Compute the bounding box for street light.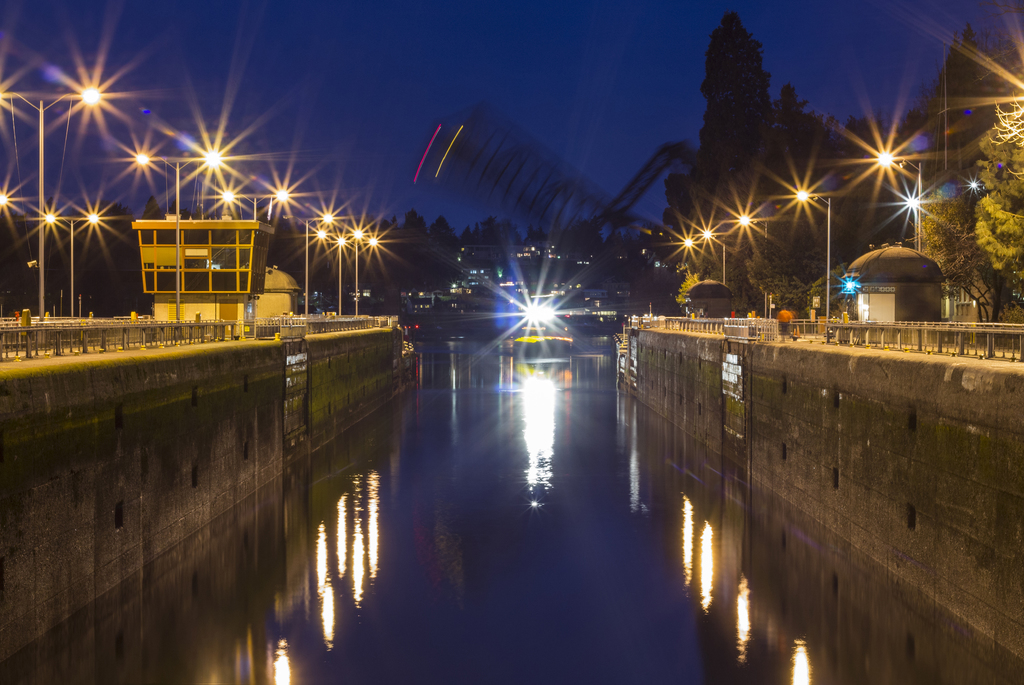
BBox(286, 212, 339, 310).
